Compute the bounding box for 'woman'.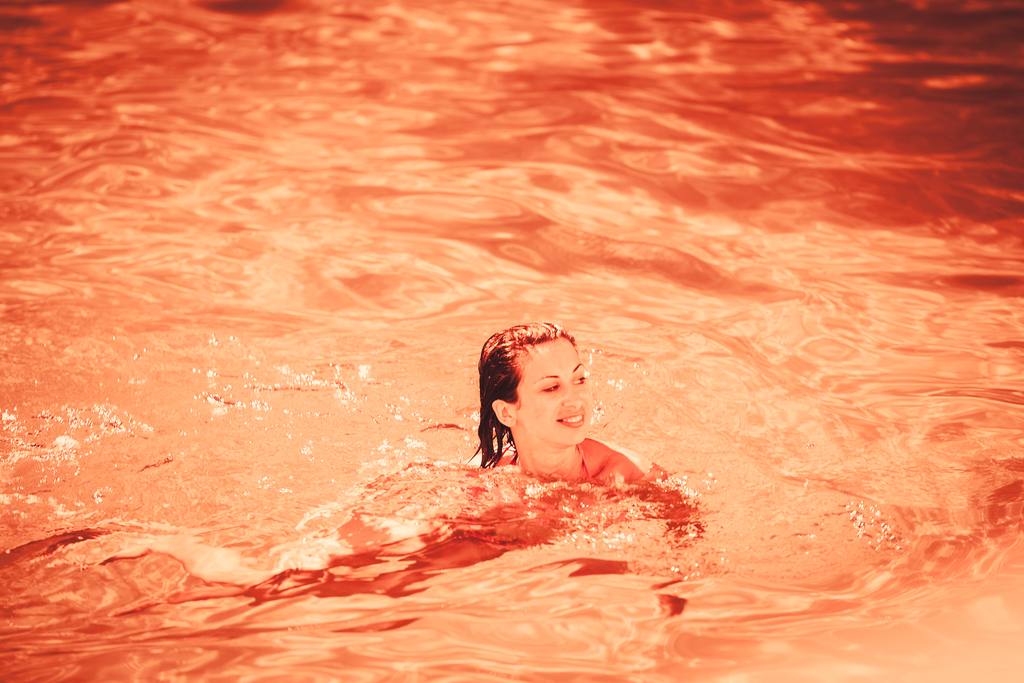
{"x1": 449, "y1": 311, "x2": 670, "y2": 541}.
